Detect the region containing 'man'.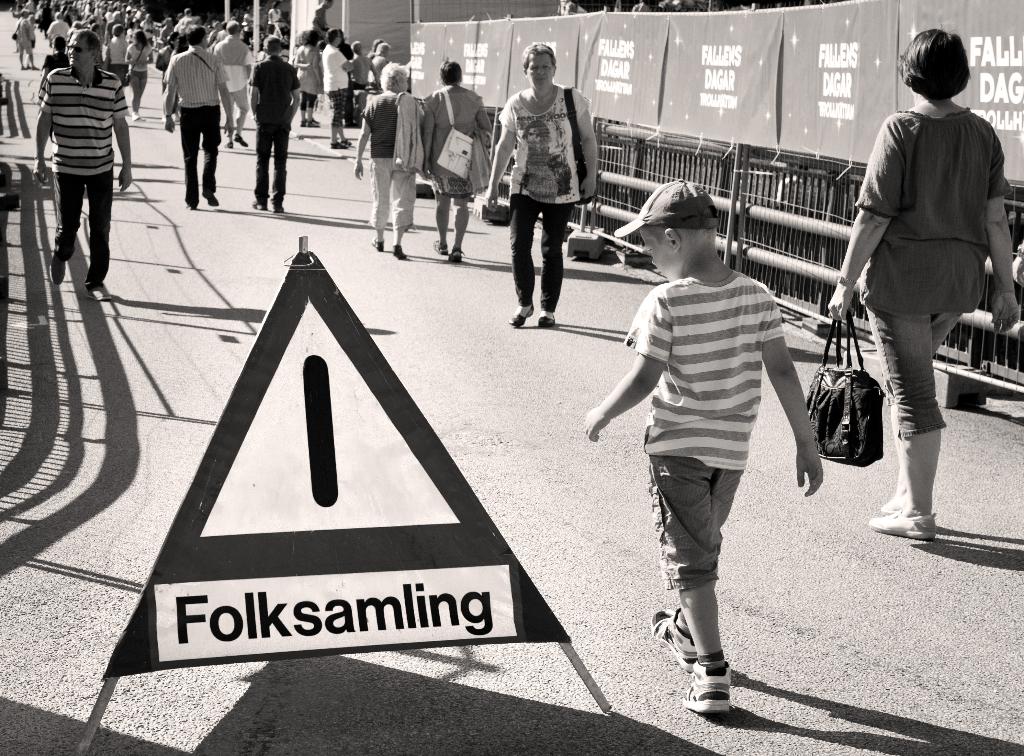
[x1=34, y1=28, x2=132, y2=299].
